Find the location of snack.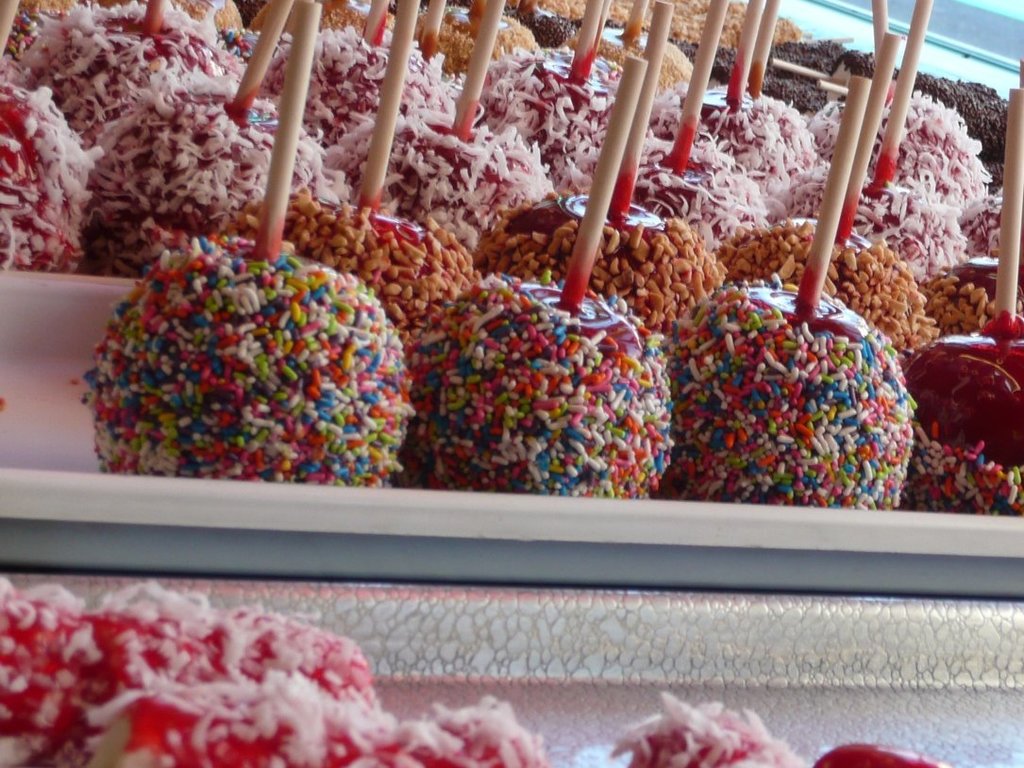
Location: pyautogui.locateOnScreen(4, 619, 467, 754).
